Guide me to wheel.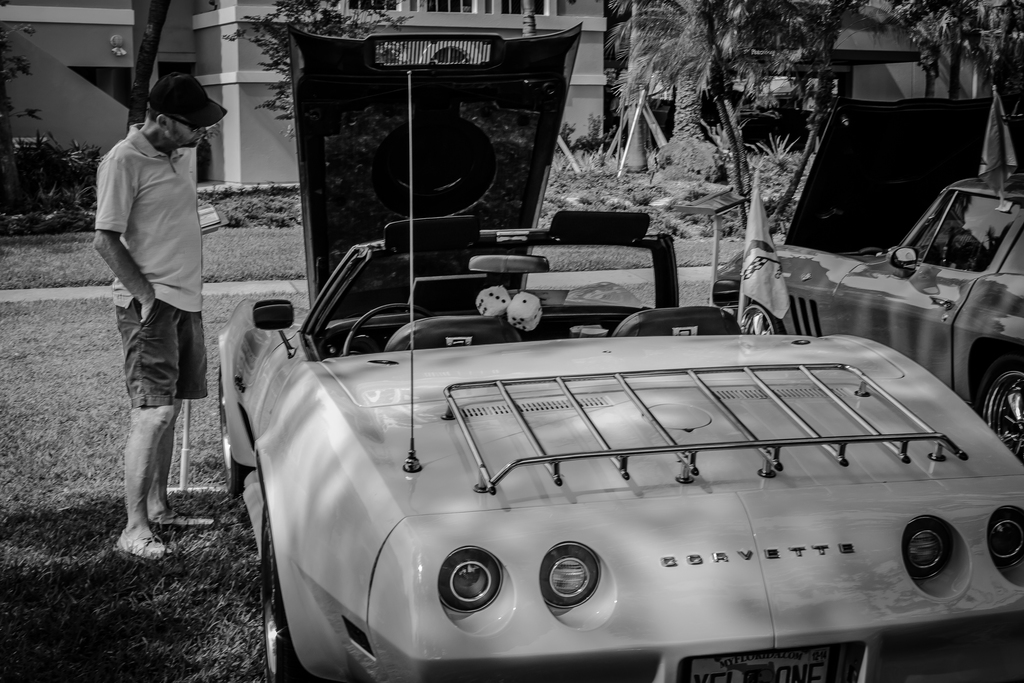
Guidance: bbox=[337, 304, 429, 361].
